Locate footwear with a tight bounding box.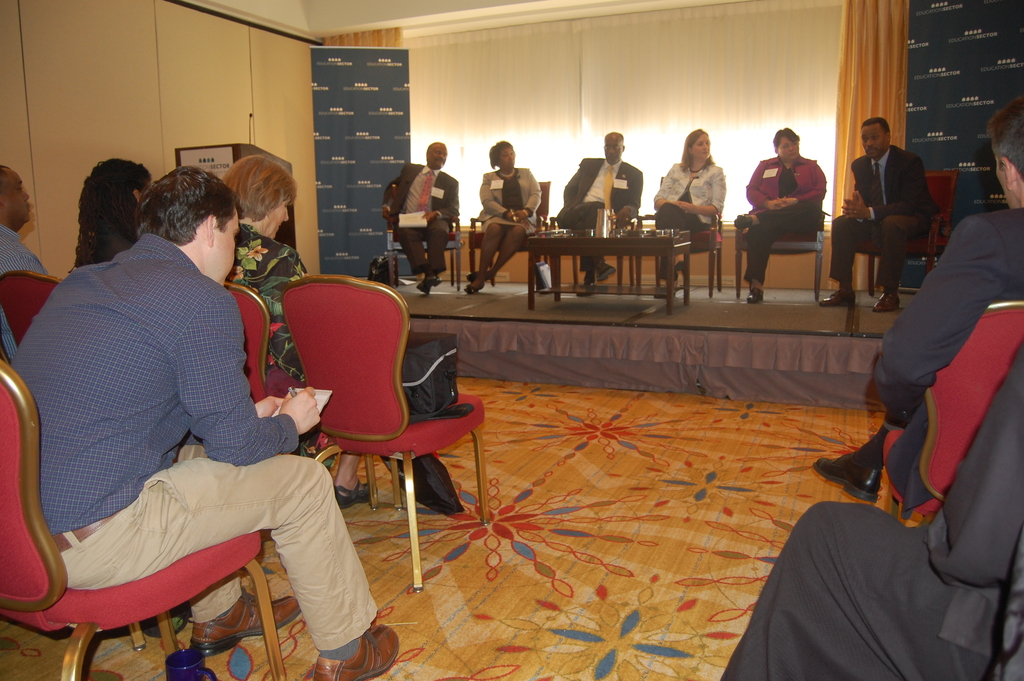
bbox=(467, 272, 489, 284).
